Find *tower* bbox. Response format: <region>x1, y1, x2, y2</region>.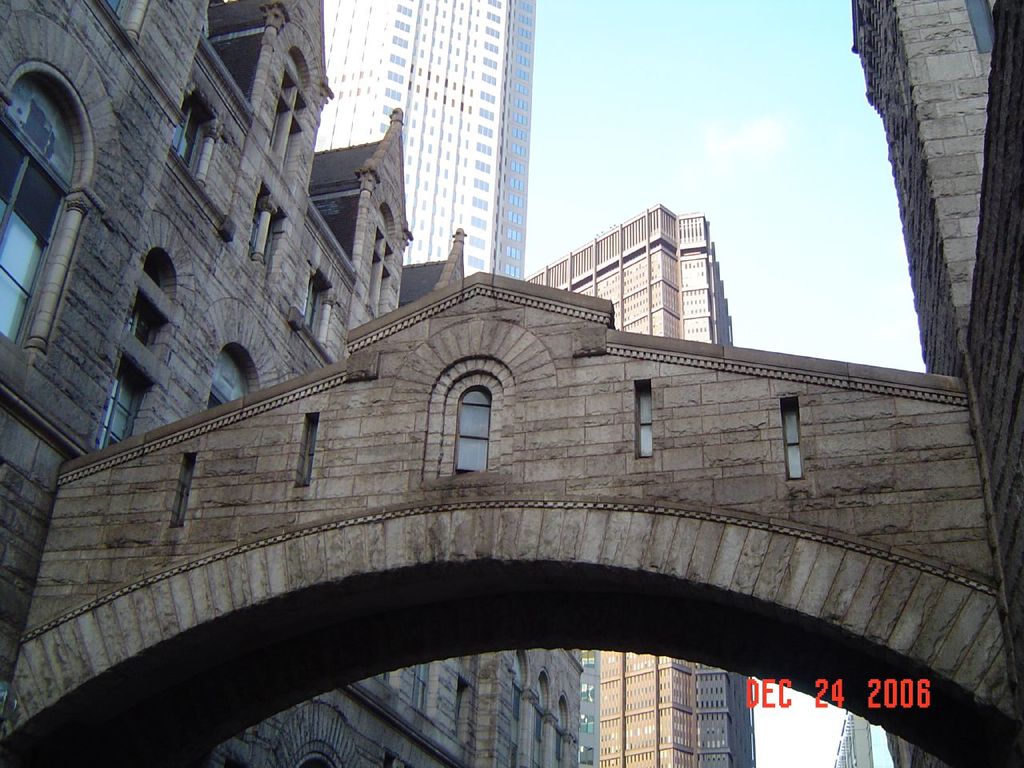
<region>306, 0, 529, 282</region>.
